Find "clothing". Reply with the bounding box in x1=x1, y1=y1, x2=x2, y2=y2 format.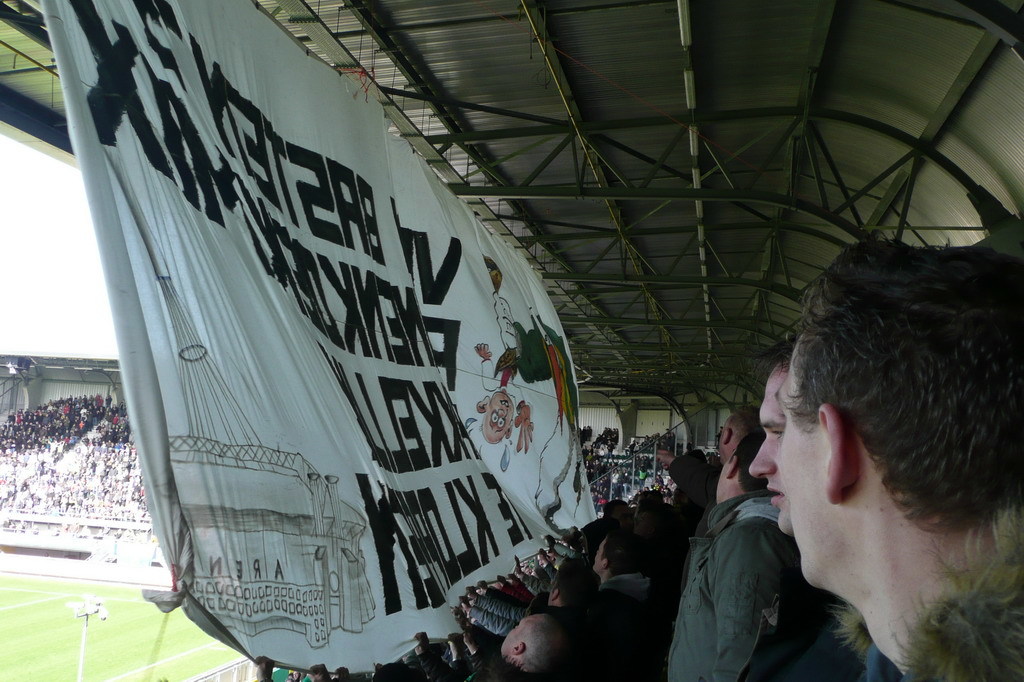
x1=671, y1=494, x2=779, y2=681.
